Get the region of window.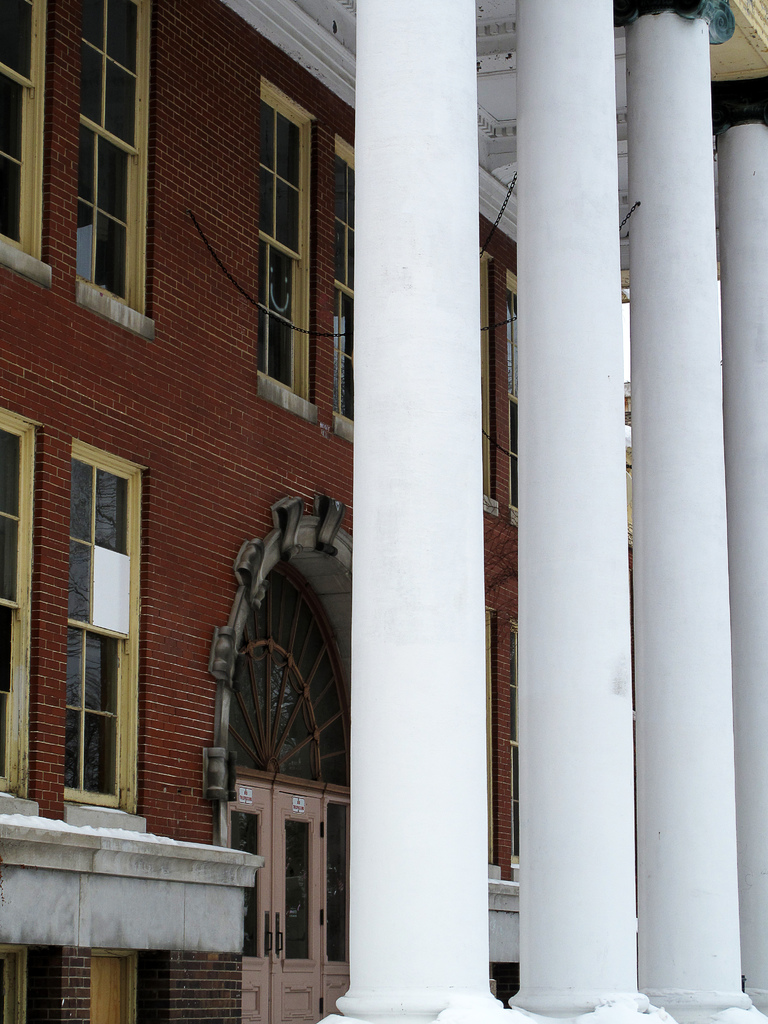
locate(506, 269, 522, 533).
